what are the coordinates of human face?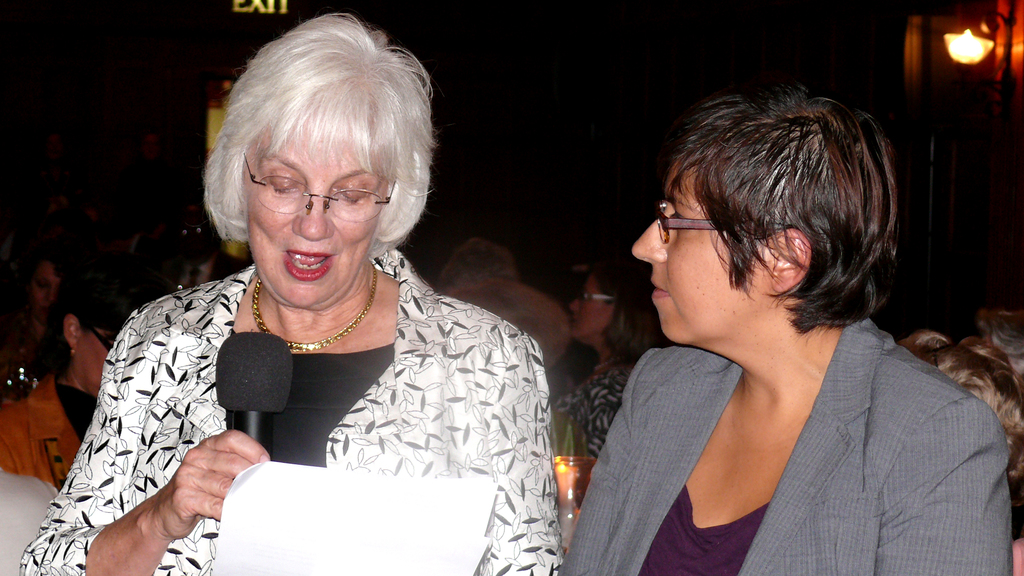
<region>567, 279, 618, 343</region>.
